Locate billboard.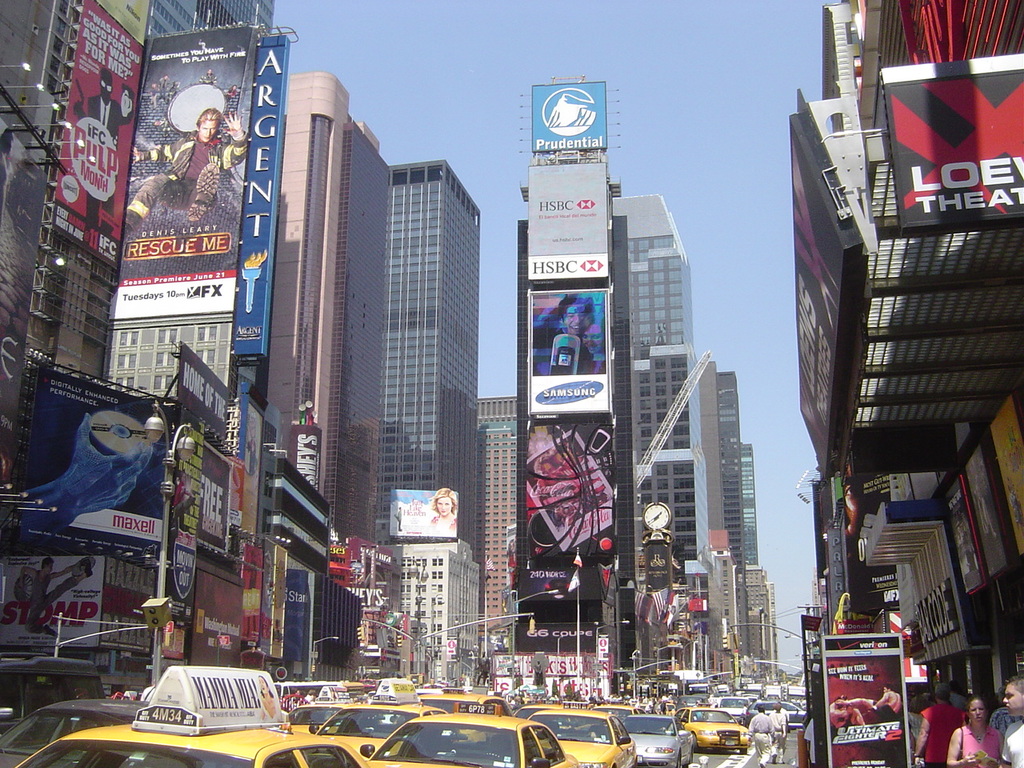
Bounding box: region(289, 422, 319, 486).
